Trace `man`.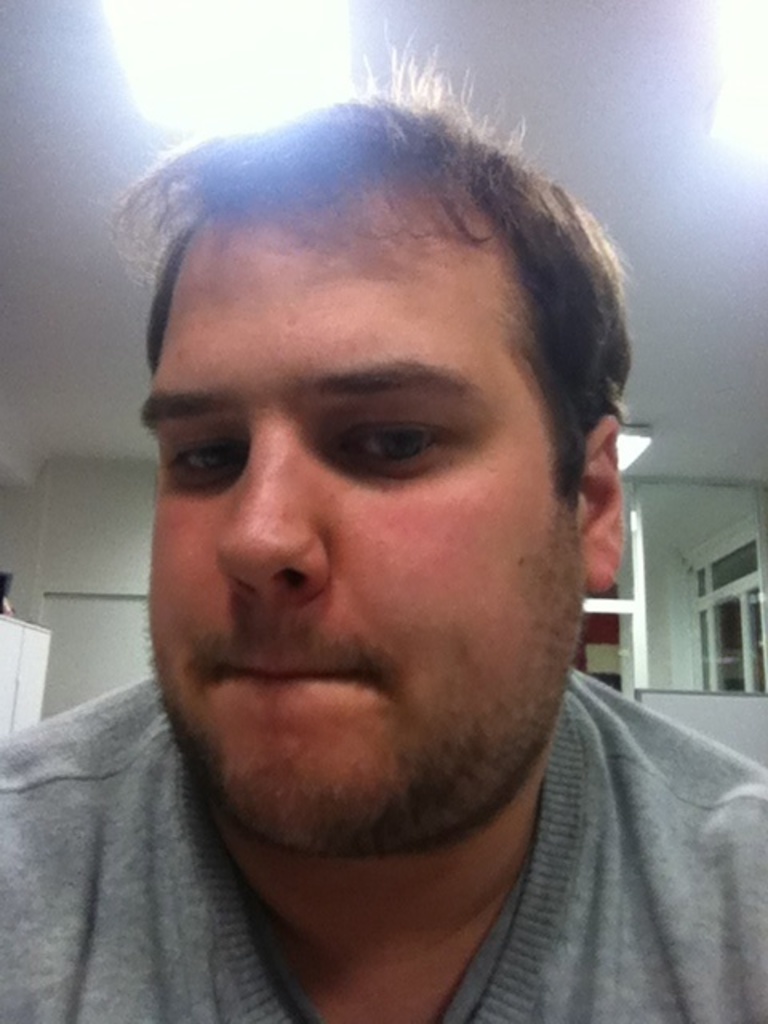
Traced to l=0, t=90, r=767, b=1013.
